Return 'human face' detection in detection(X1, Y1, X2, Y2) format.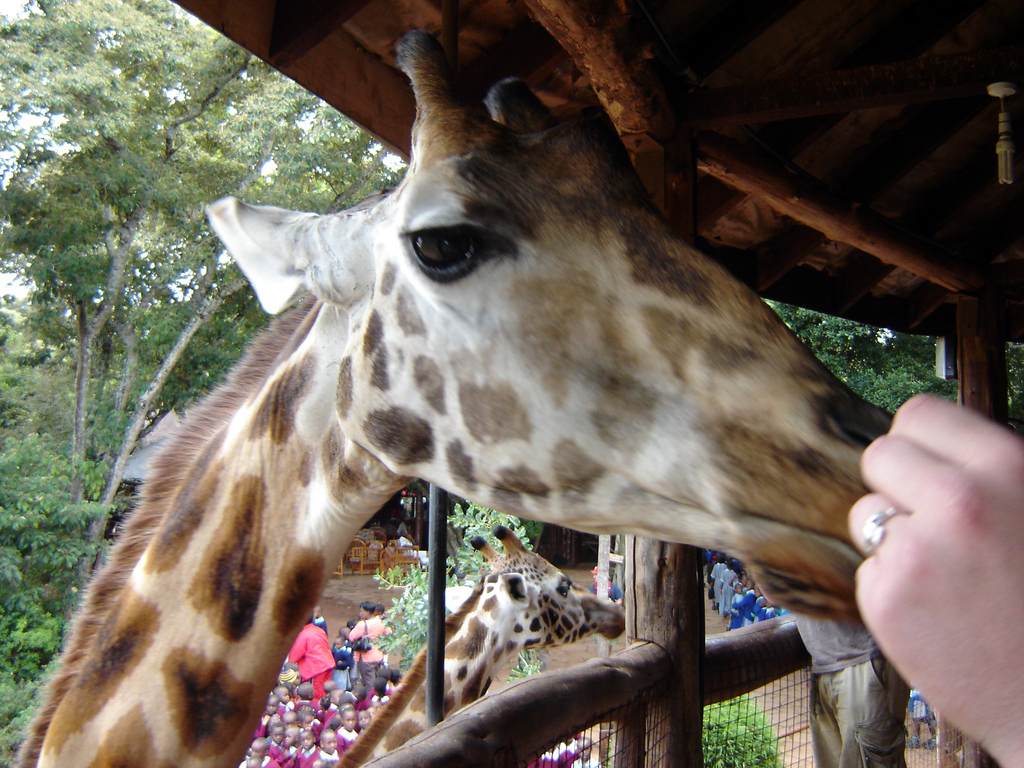
detection(283, 730, 295, 747).
